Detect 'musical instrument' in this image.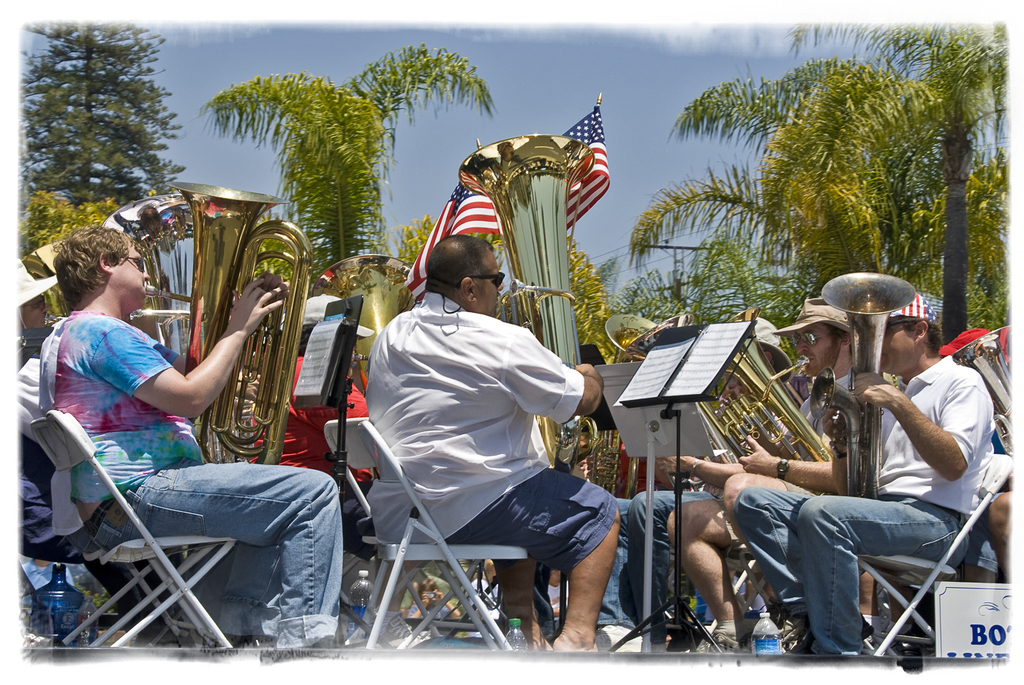
Detection: 696 315 834 469.
